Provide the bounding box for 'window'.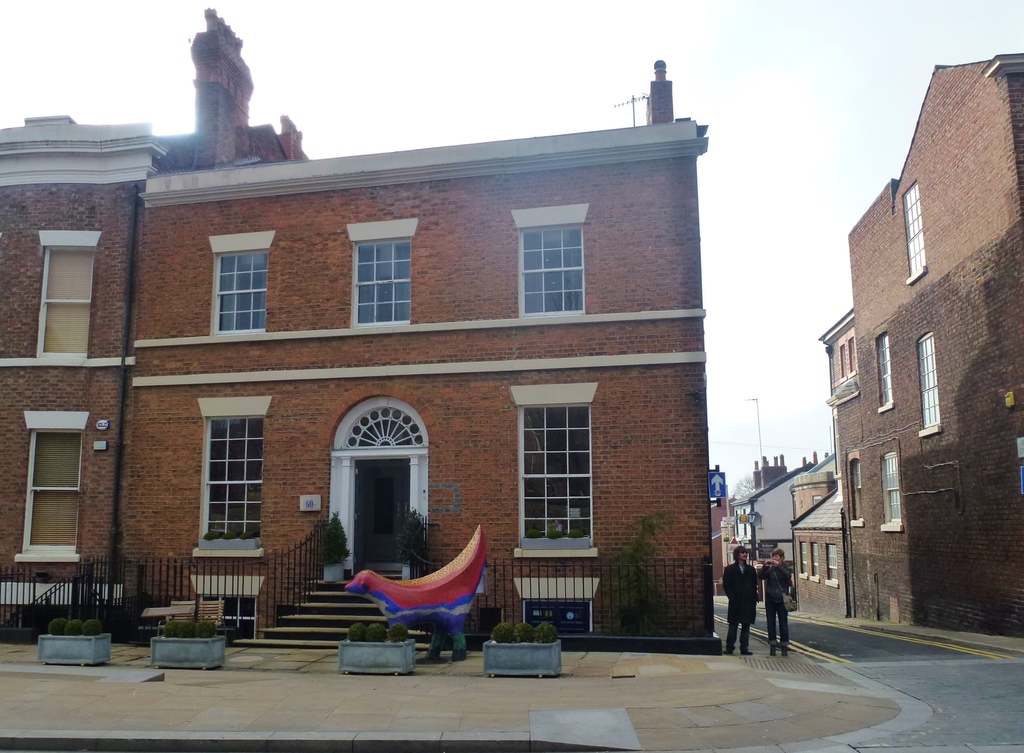
(207,409,264,553).
